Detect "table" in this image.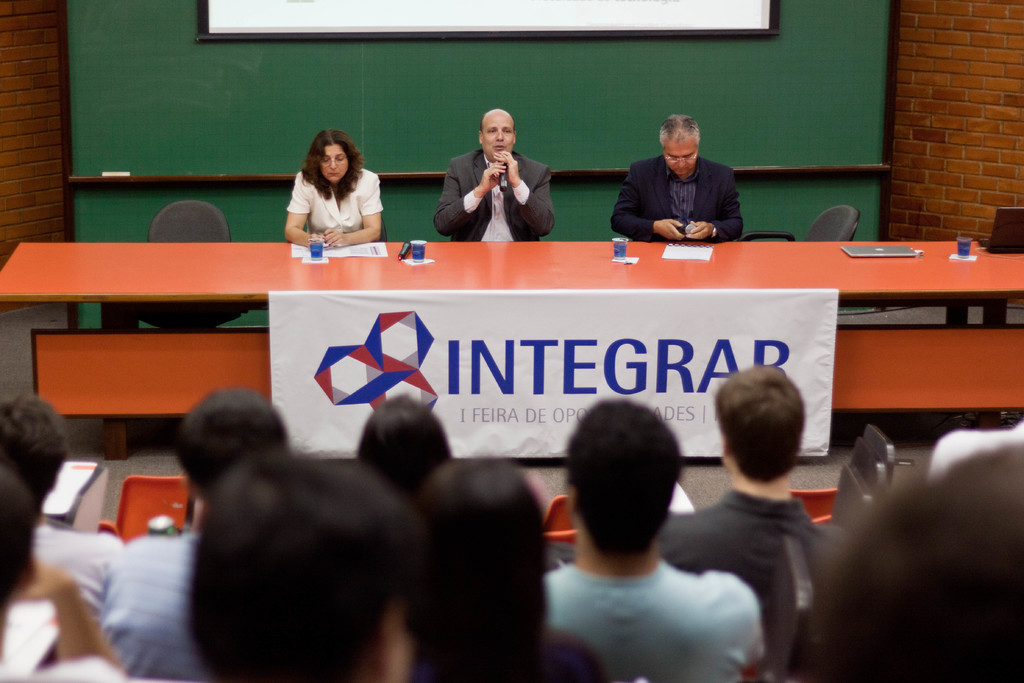
Detection: bbox=[0, 231, 1023, 441].
